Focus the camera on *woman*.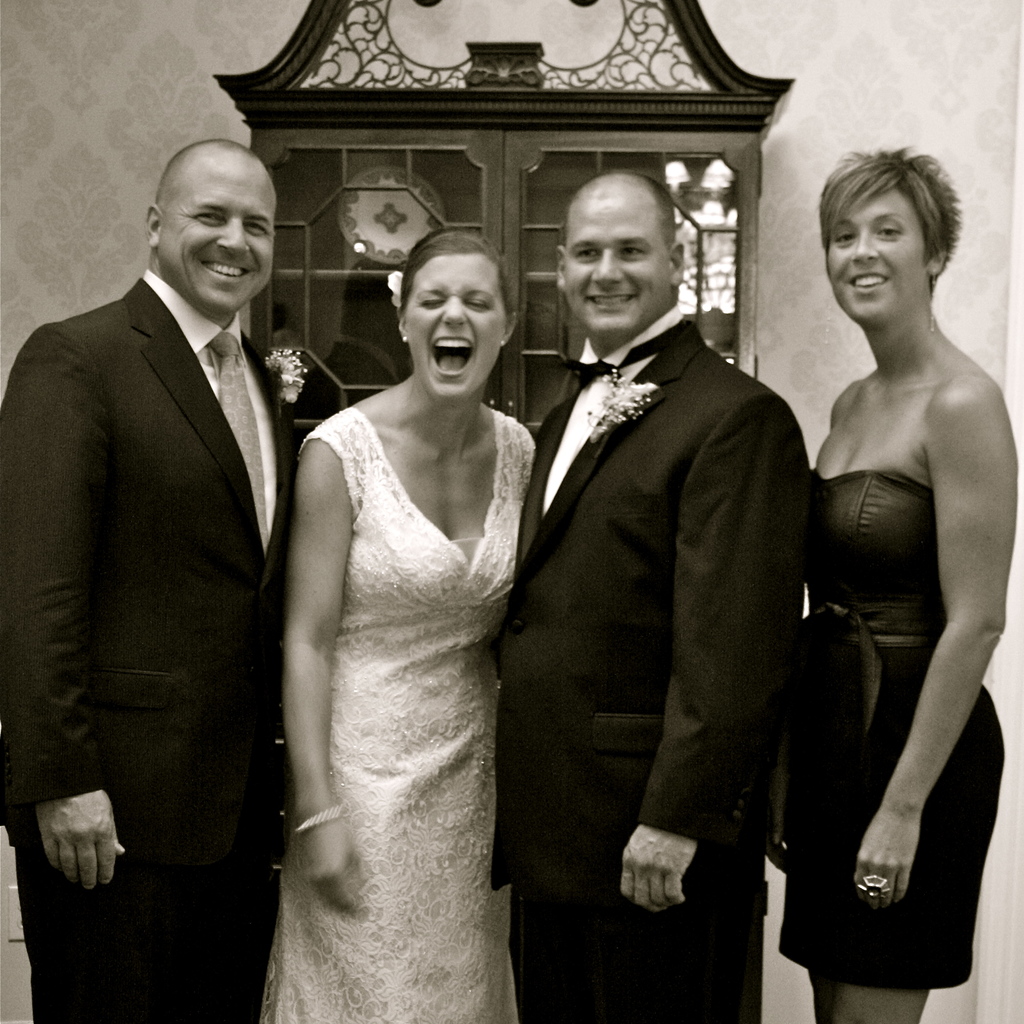
Focus region: {"left": 760, "top": 140, "right": 1020, "bottom": 1023}.
